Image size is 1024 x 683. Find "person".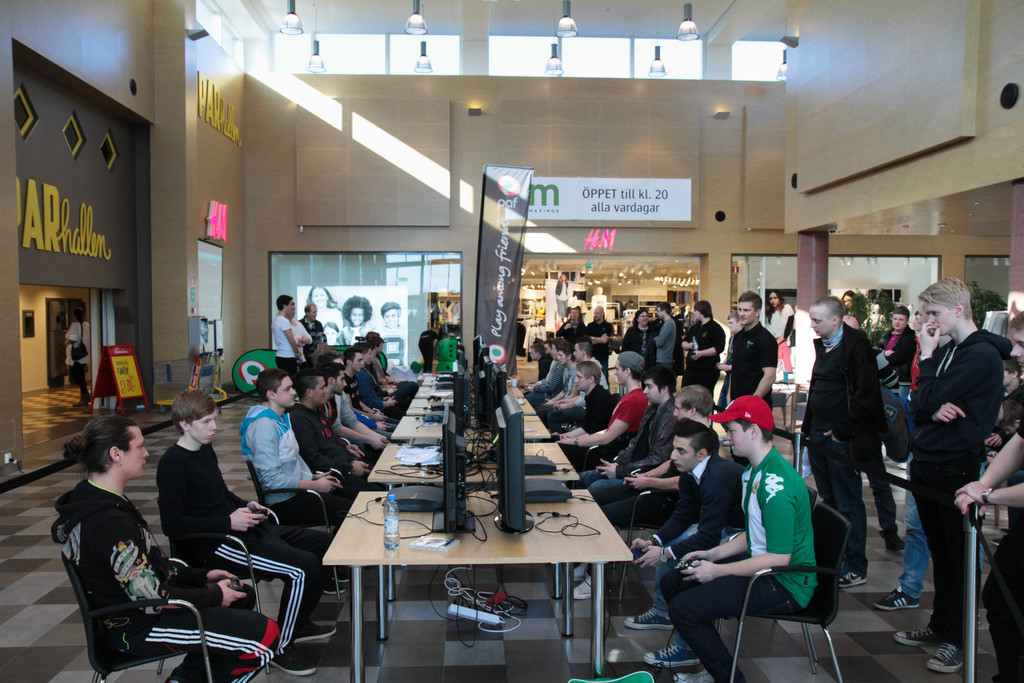
l=59, t=306, r=94, b=409.
